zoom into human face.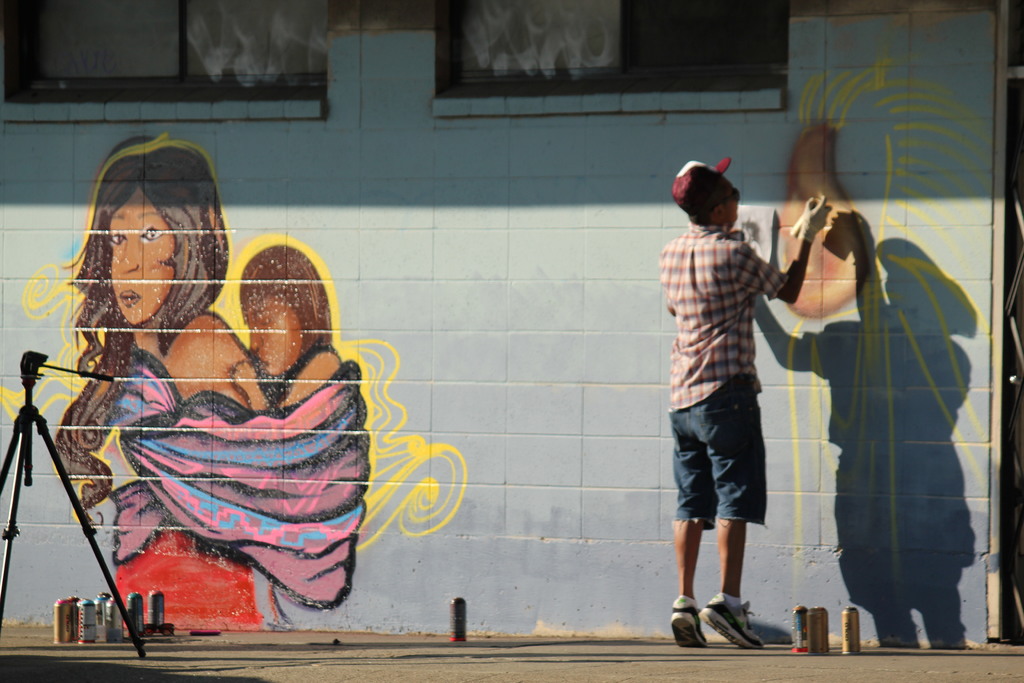
Zoom target: [left=108, top=188, right=171, bottom=324].
